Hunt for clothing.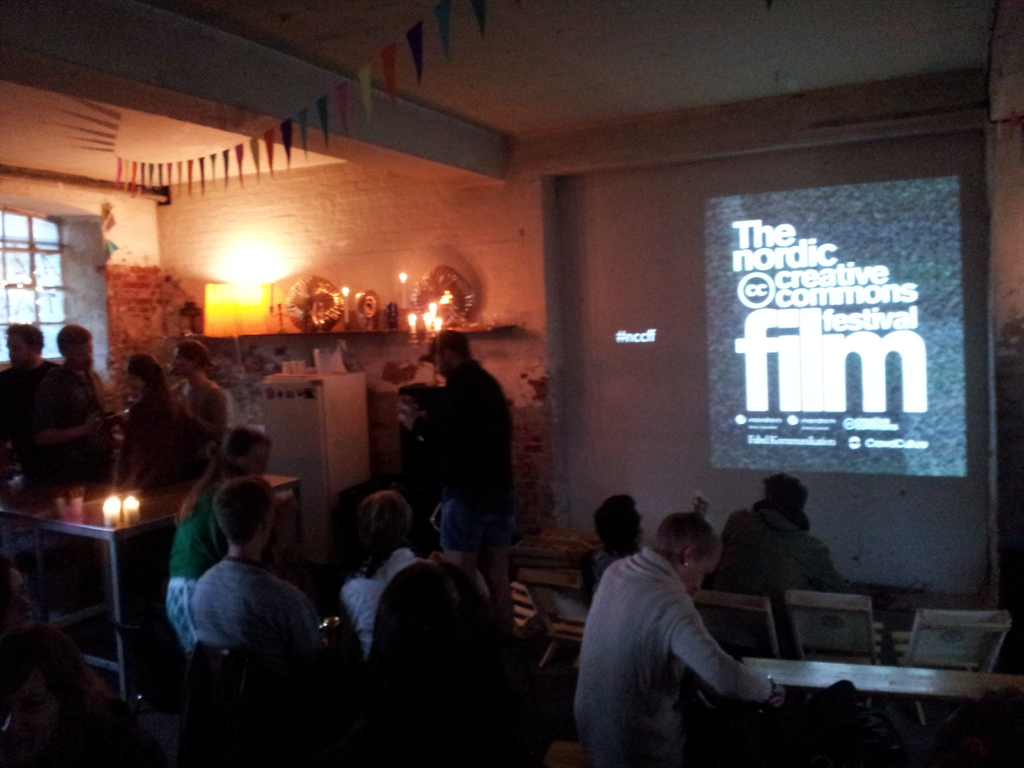
Hunted down at Rect(562, 517, 790, 756).
